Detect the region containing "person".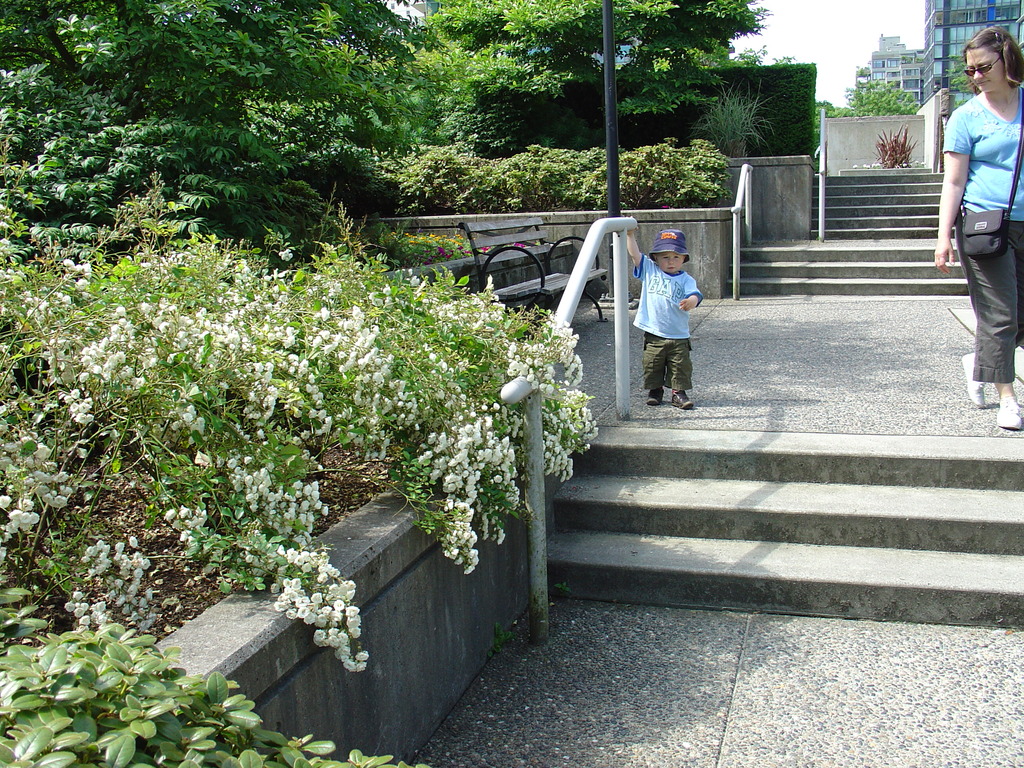
935 26 1023 434.
